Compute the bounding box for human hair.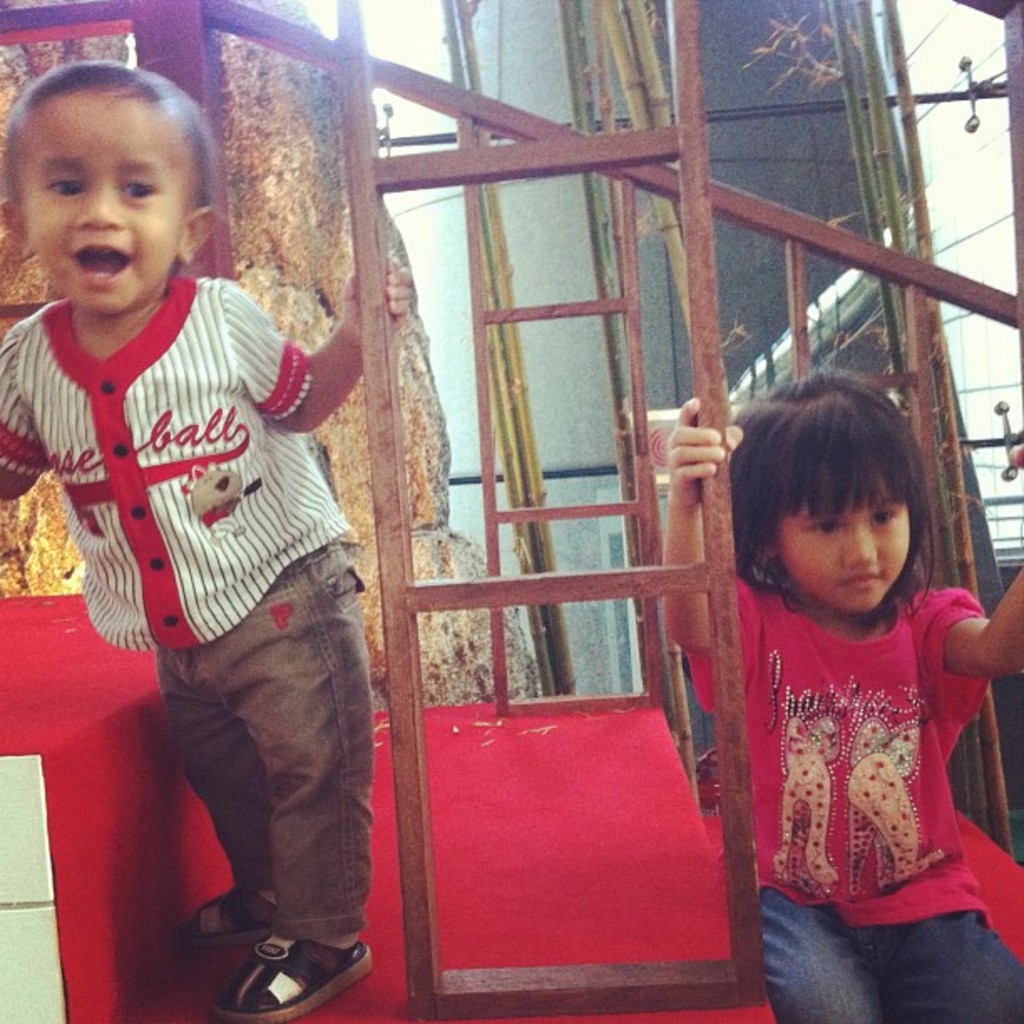
rect(0, 57, 218, 289).
